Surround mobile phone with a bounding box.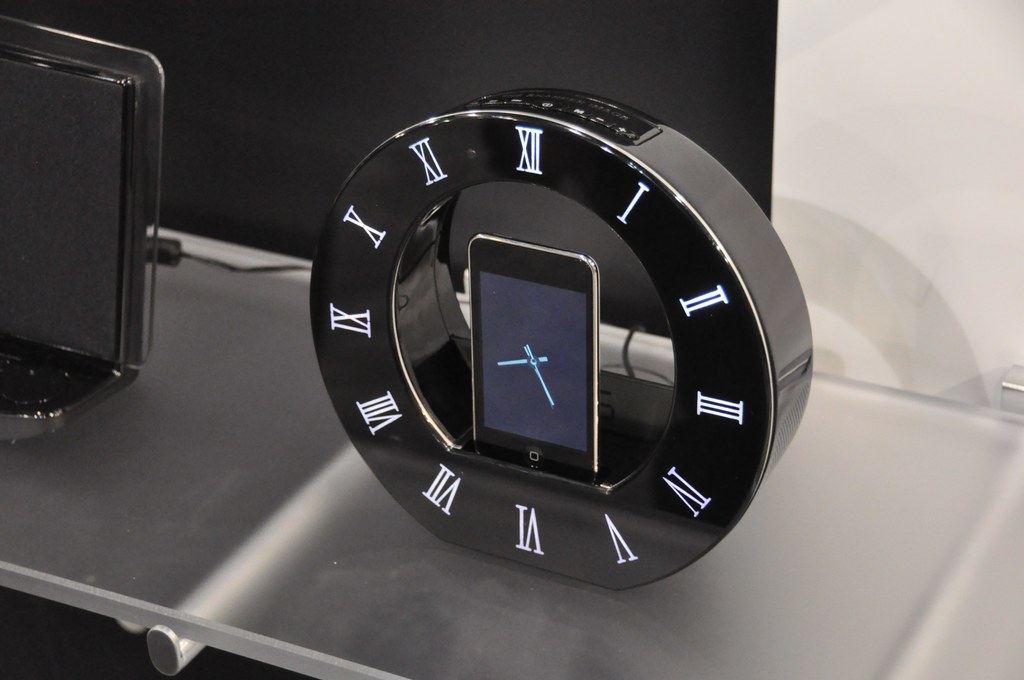
(466,232,602,475).
